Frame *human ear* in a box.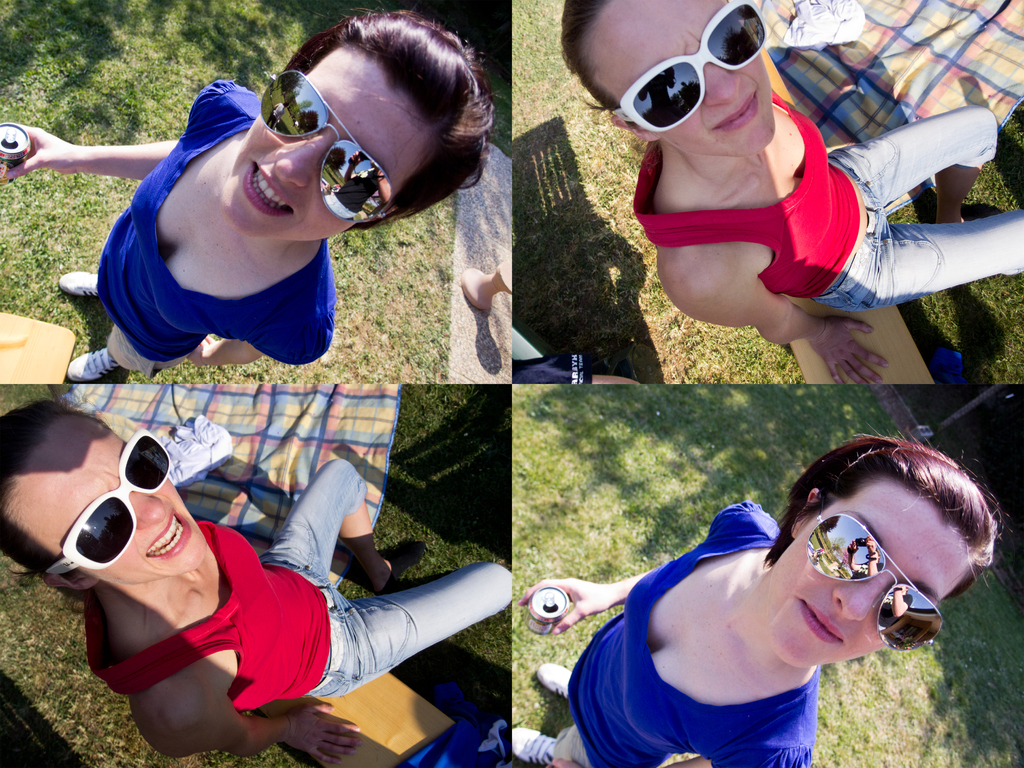
<bbox>791, 486, 822, 535</bbox>.
